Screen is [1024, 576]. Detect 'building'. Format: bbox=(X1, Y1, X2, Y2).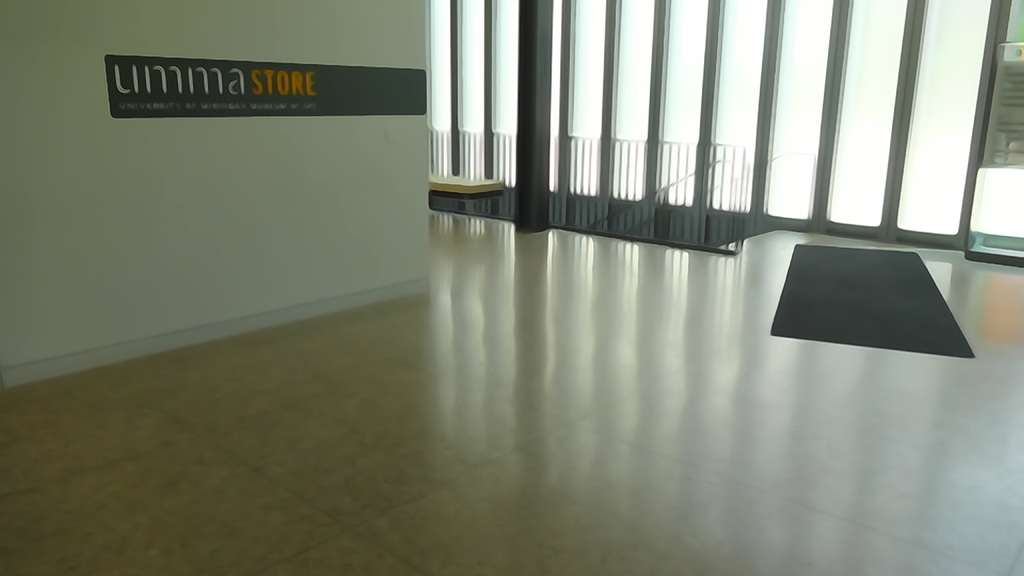
bbox=(0, 0, 1023, 575).
